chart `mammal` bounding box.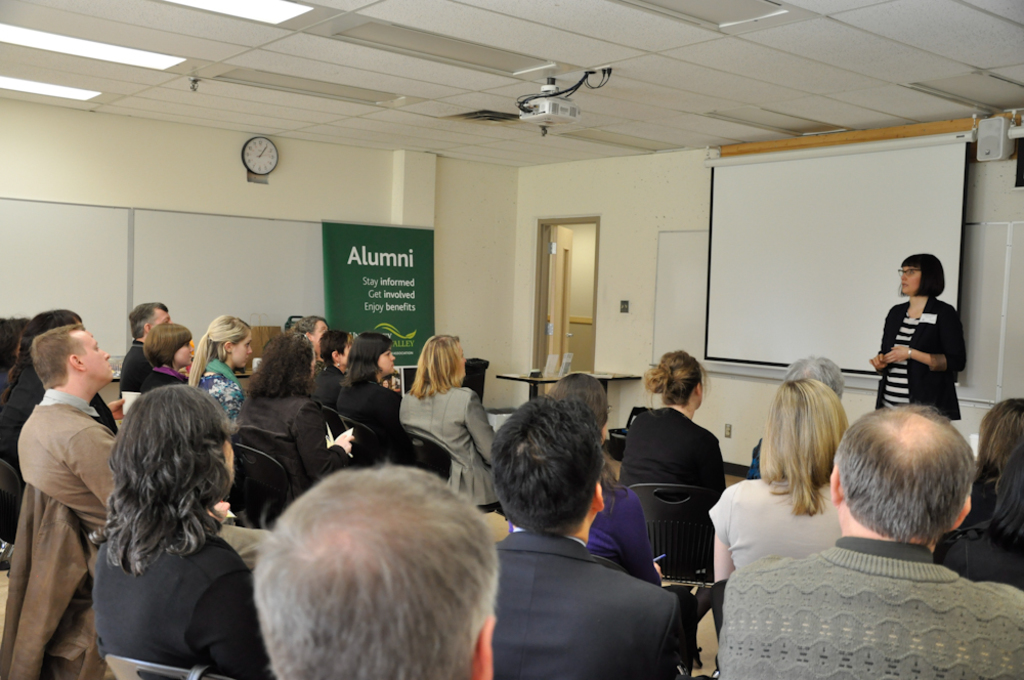
Charted: [left=2, top=308, right=122, bottom=476].
